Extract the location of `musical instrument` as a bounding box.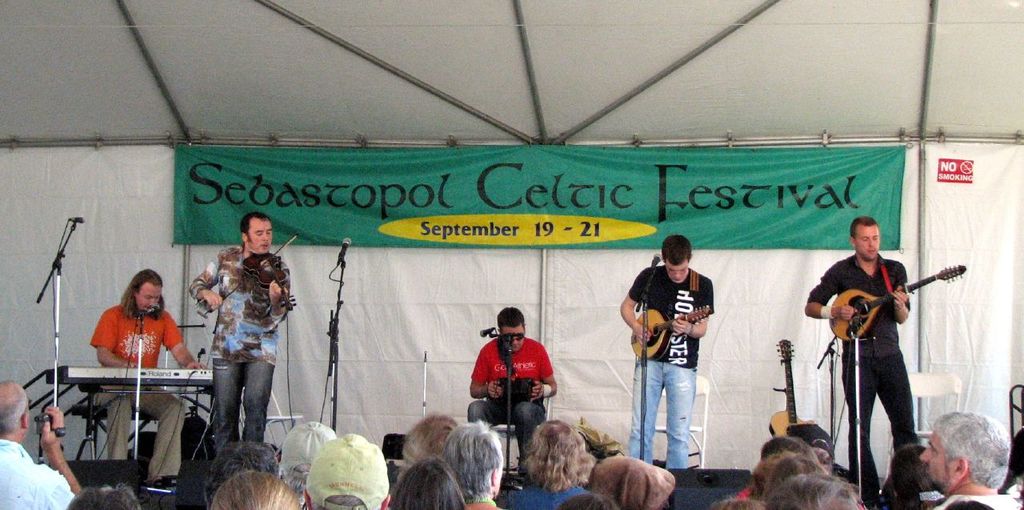
detection(43, 358, 218, 503).
